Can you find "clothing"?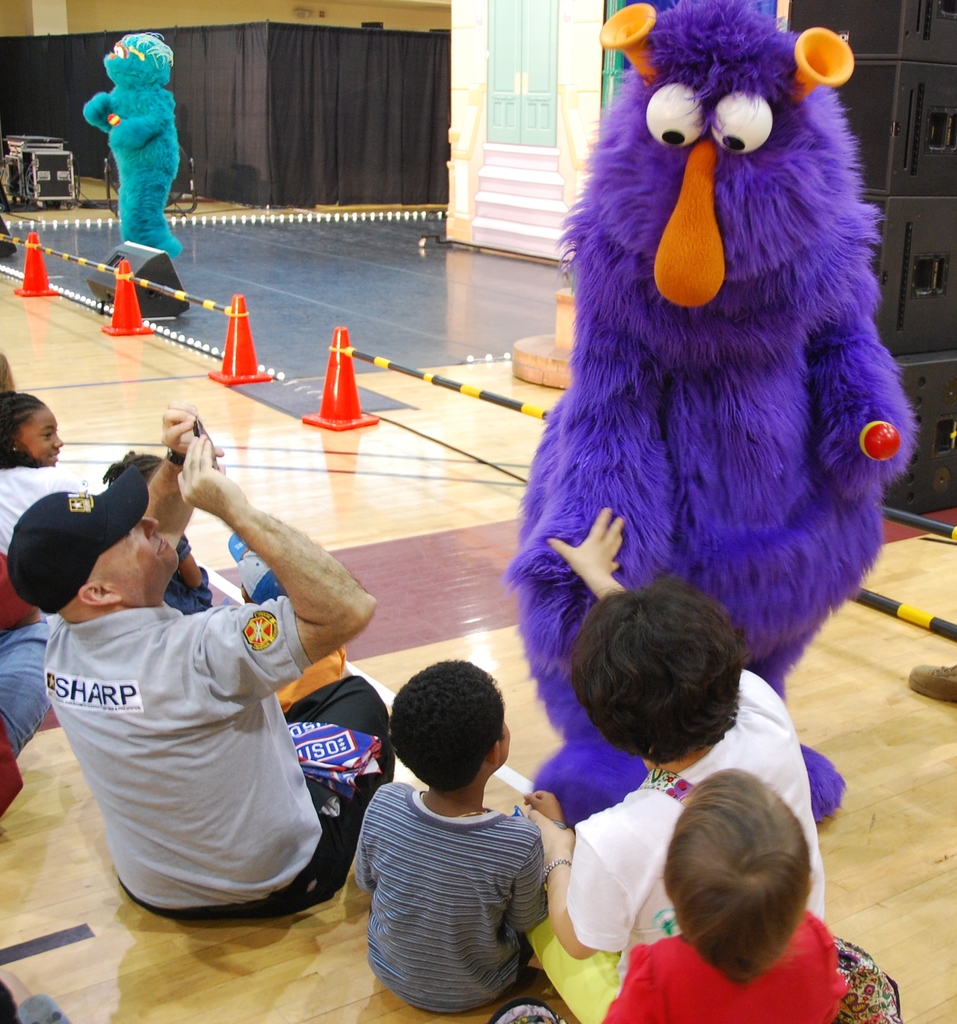
Yes, bounding box: [left=515, top=0, right=910, bottom=835].
